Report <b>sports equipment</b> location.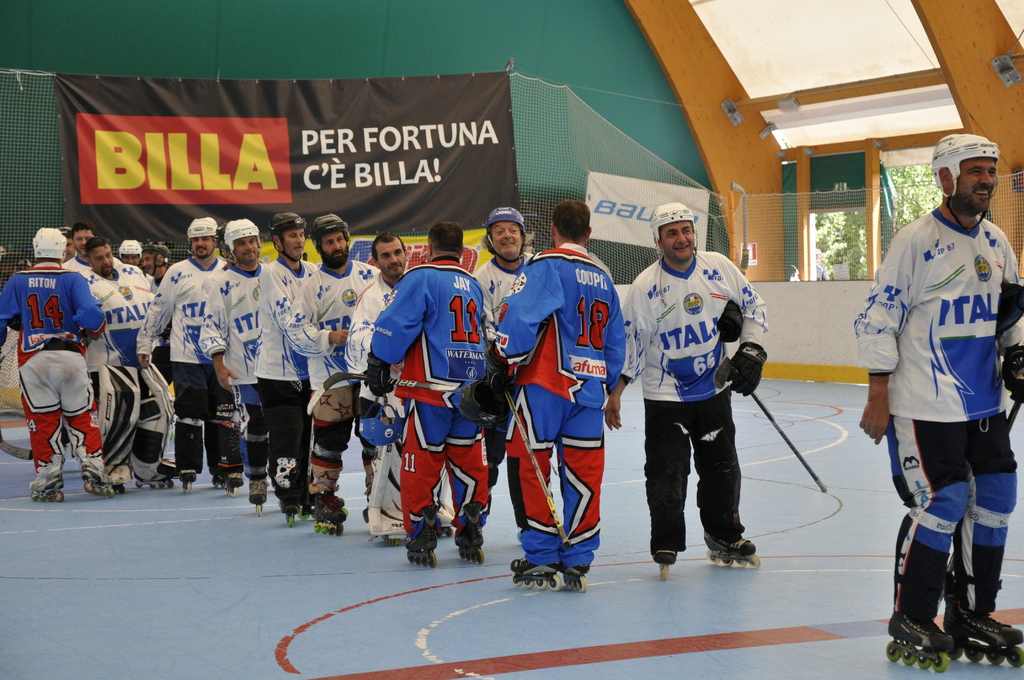
Report: pyautogui.locateOnScreen(214, 223, 235, 263).
